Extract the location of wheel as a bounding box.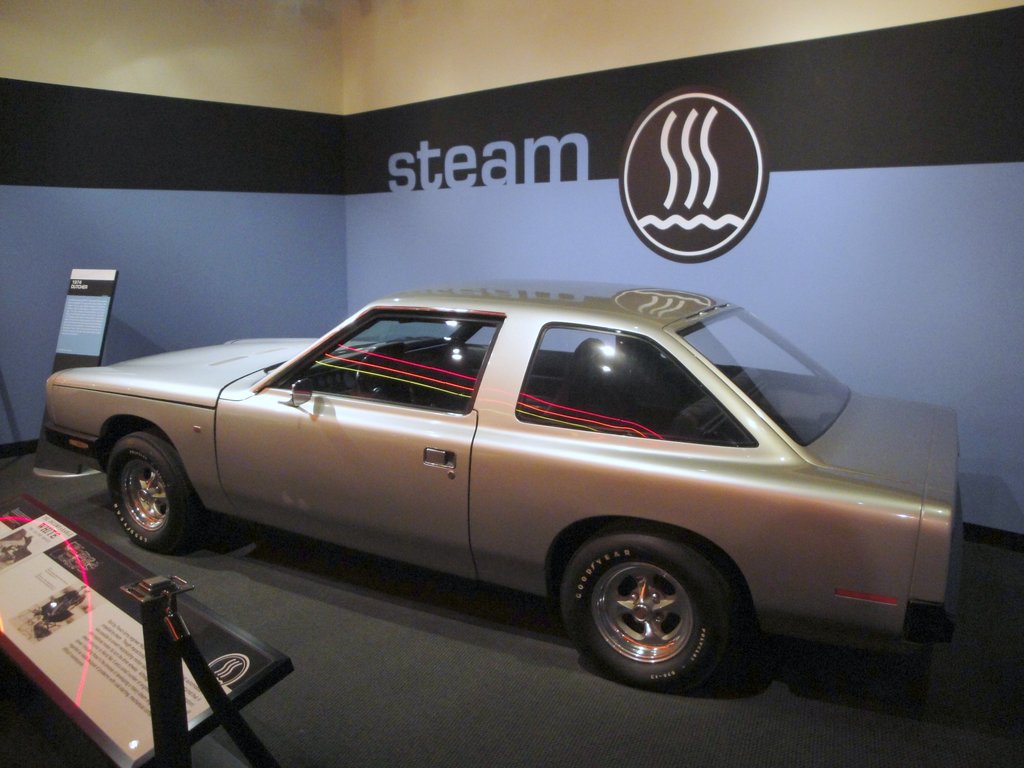
select_region(552, 536, 751, 684).
